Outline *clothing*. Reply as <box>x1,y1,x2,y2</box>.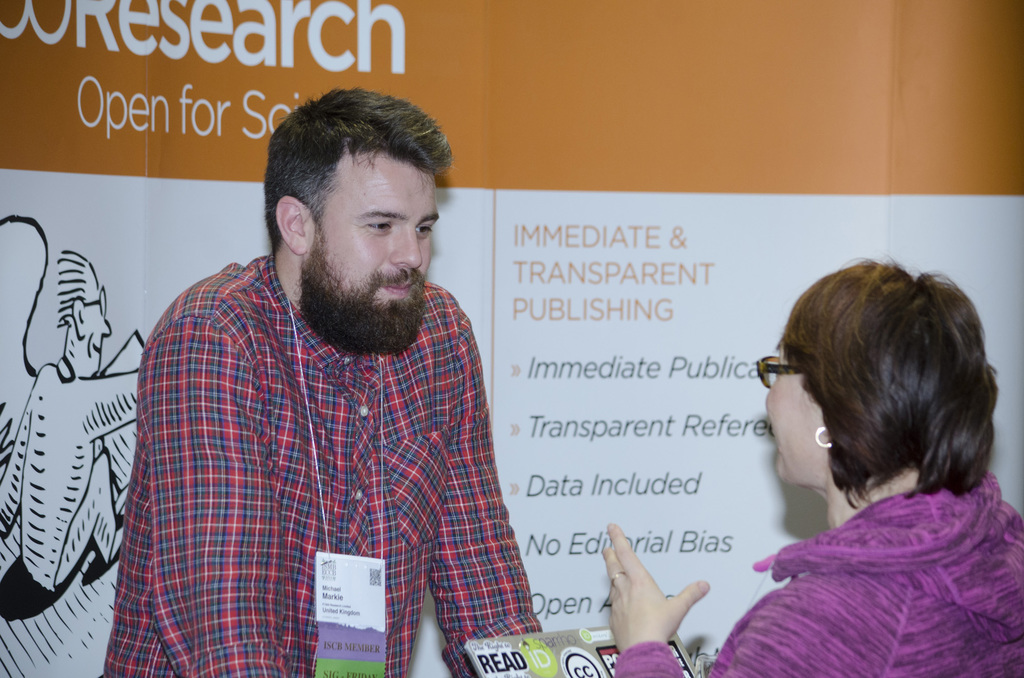
<box>611,471,1023,677</box>.
